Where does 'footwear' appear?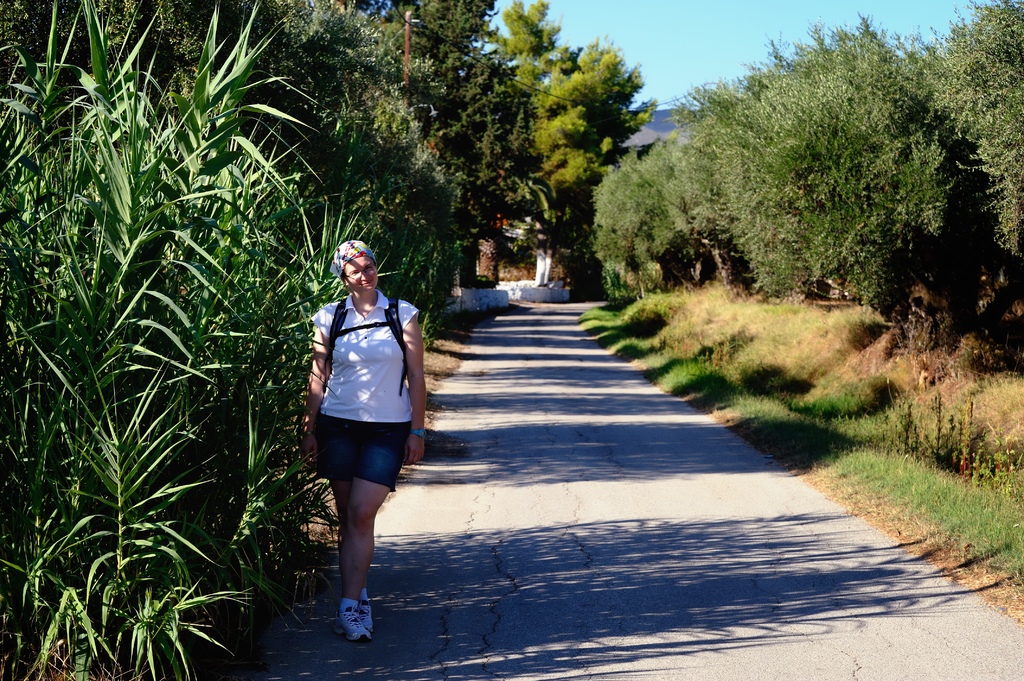
Appears at {"x1": 336, "y1": 602, "x2": 366, "y2": 643}.
